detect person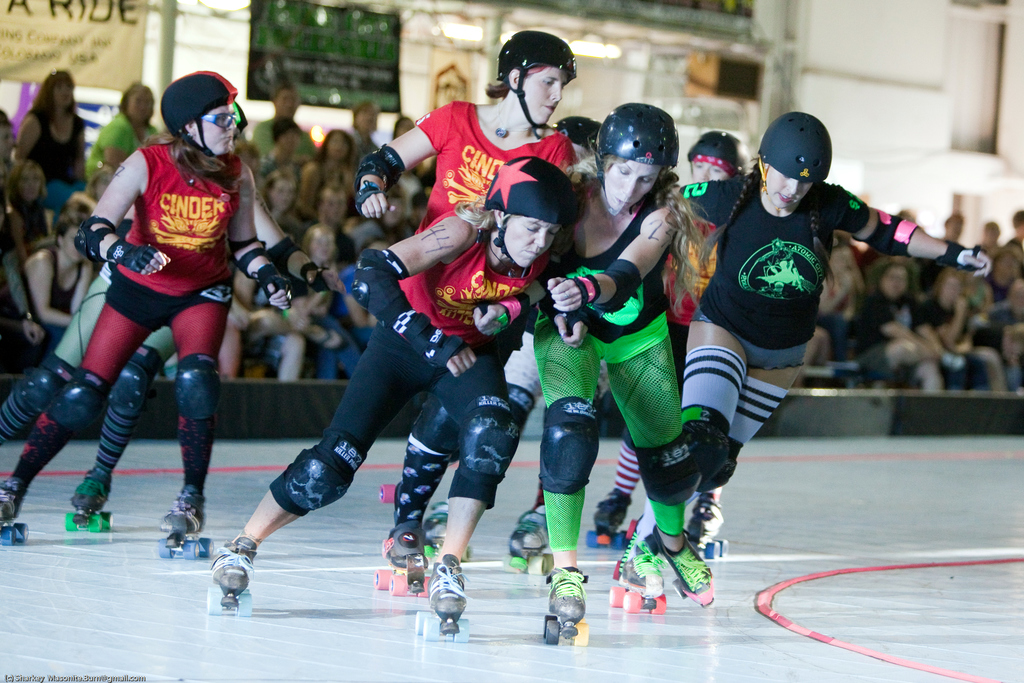
[199, 151, 581, 646]
